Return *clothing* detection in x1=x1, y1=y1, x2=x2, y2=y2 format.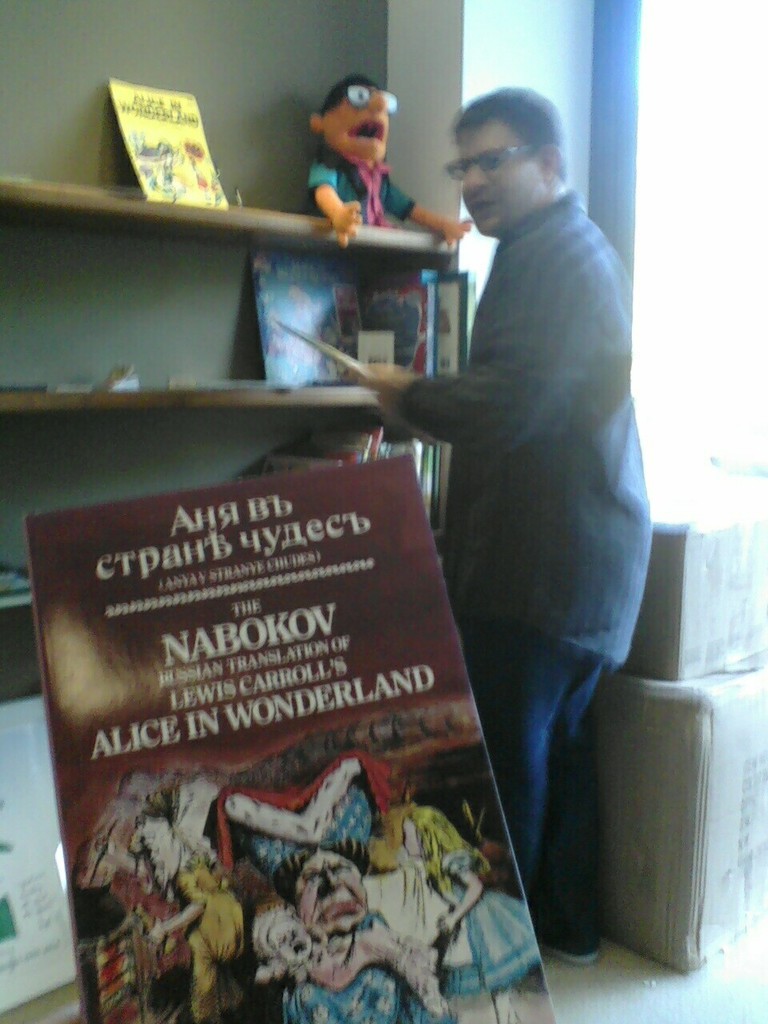
x1=215, y1=792, x2=382, y2=892.
